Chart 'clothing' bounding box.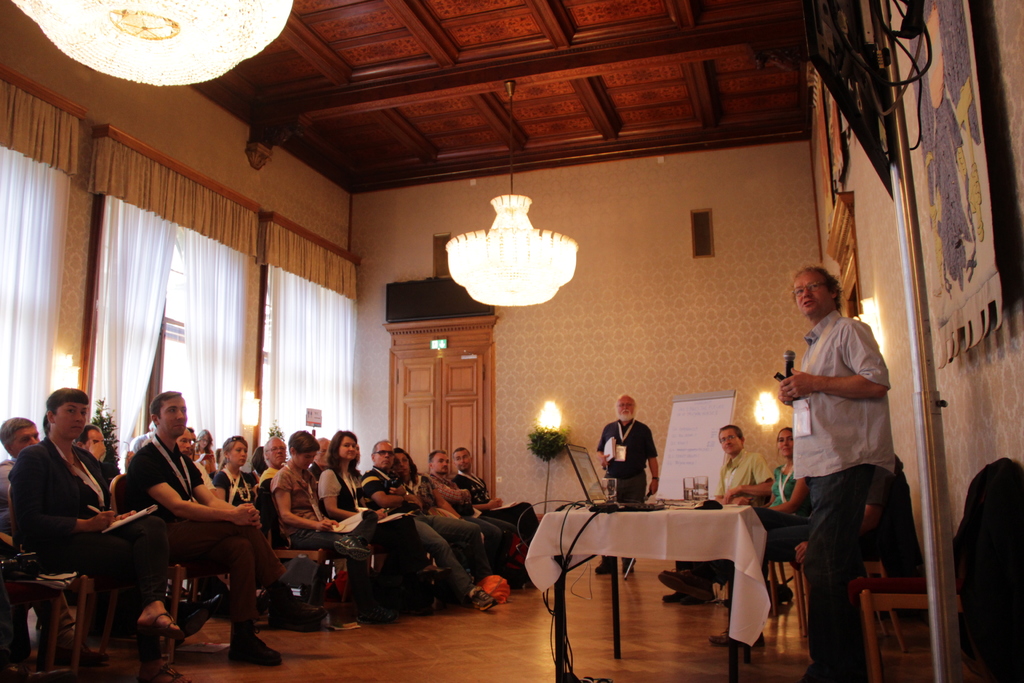
Charted: BBox(717, 447, 772, 523).
